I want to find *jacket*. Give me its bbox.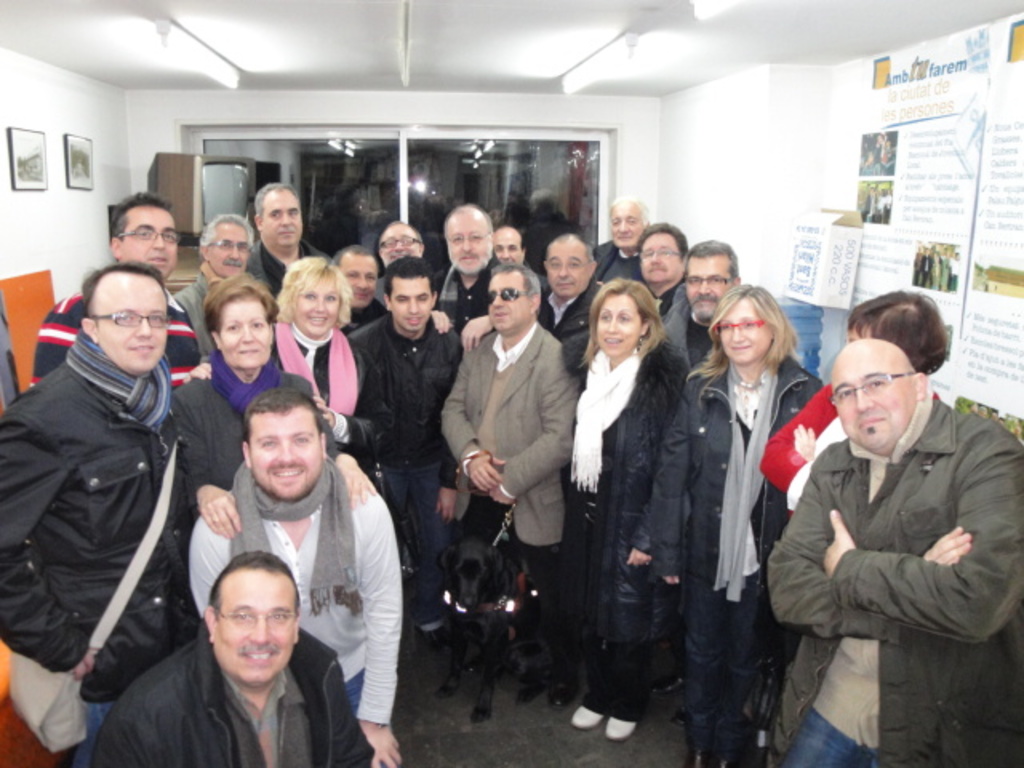
Rect(574, 333, 696, 648).
